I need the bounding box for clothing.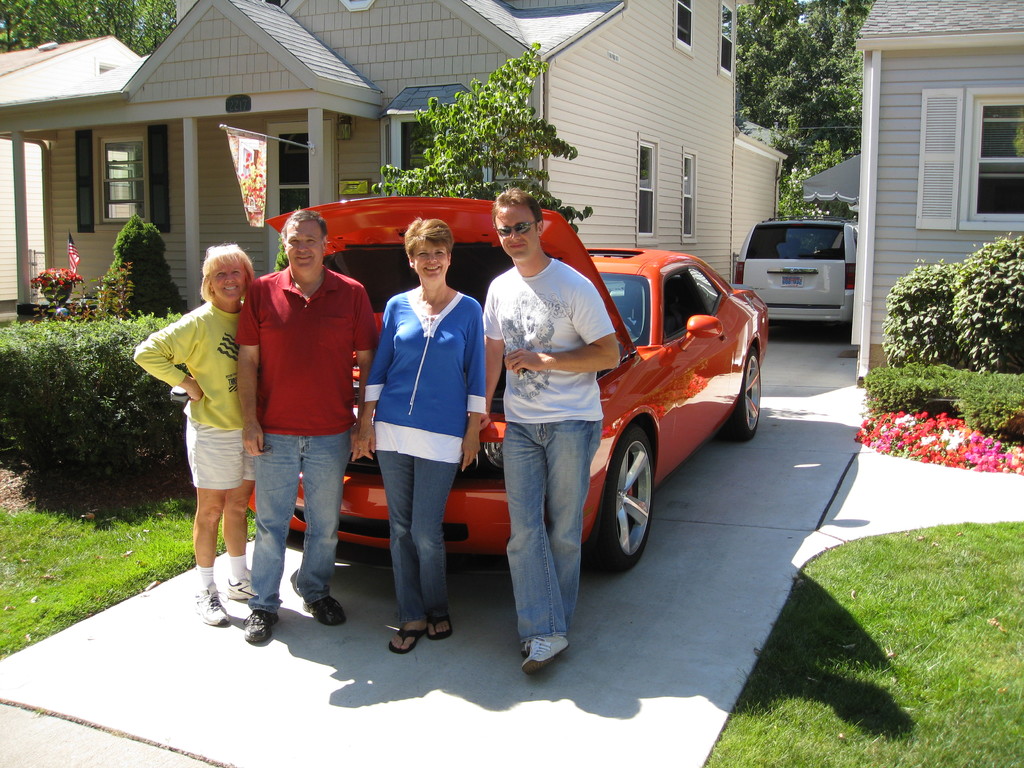
Here it is: bbox(497, 207, 538, 262).
